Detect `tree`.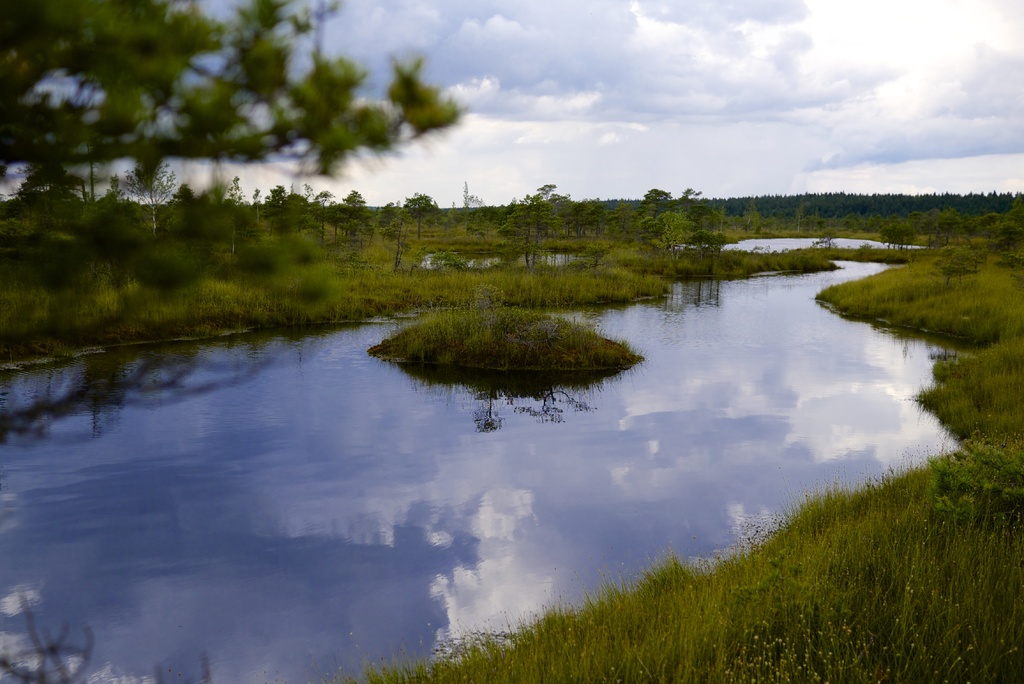
Detected at left=9, top=30, right=495, bottom=302.
